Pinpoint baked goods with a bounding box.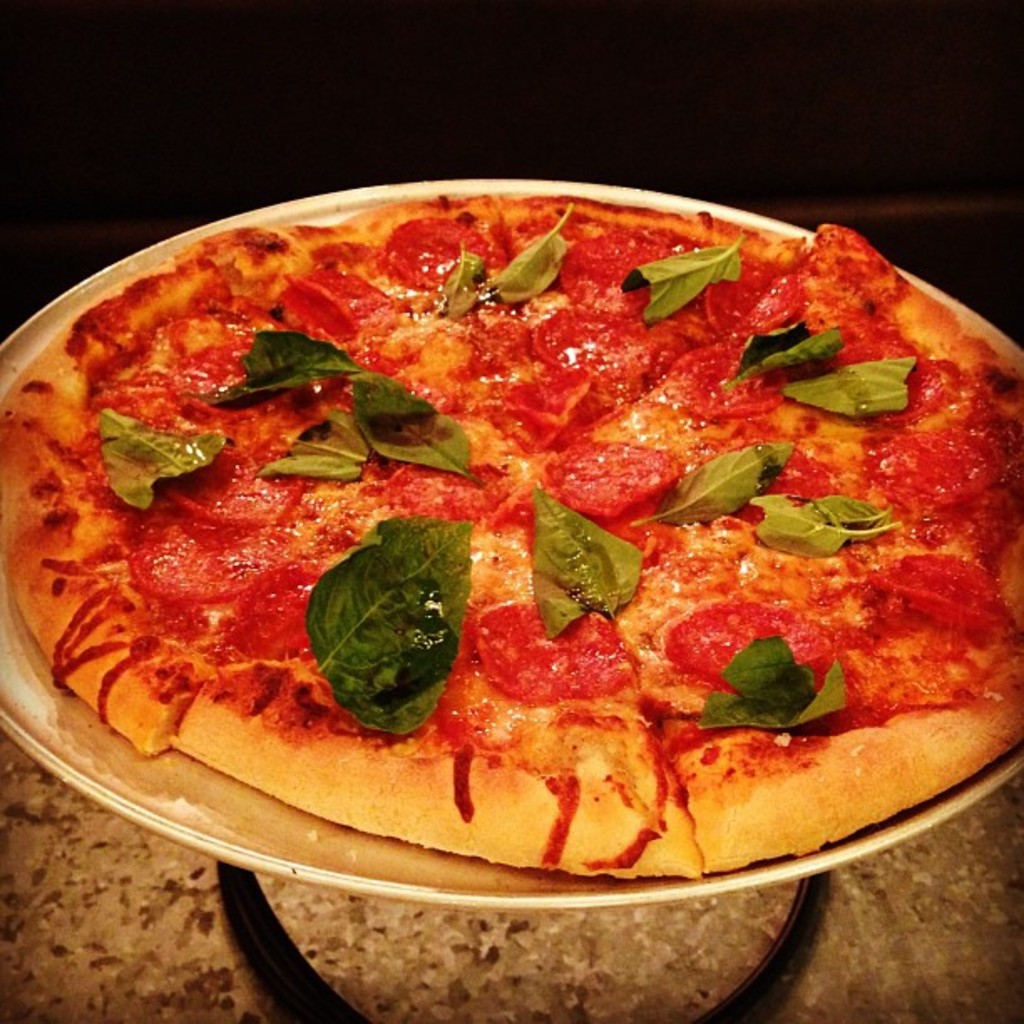
rect(20, 236, 979, 905).
